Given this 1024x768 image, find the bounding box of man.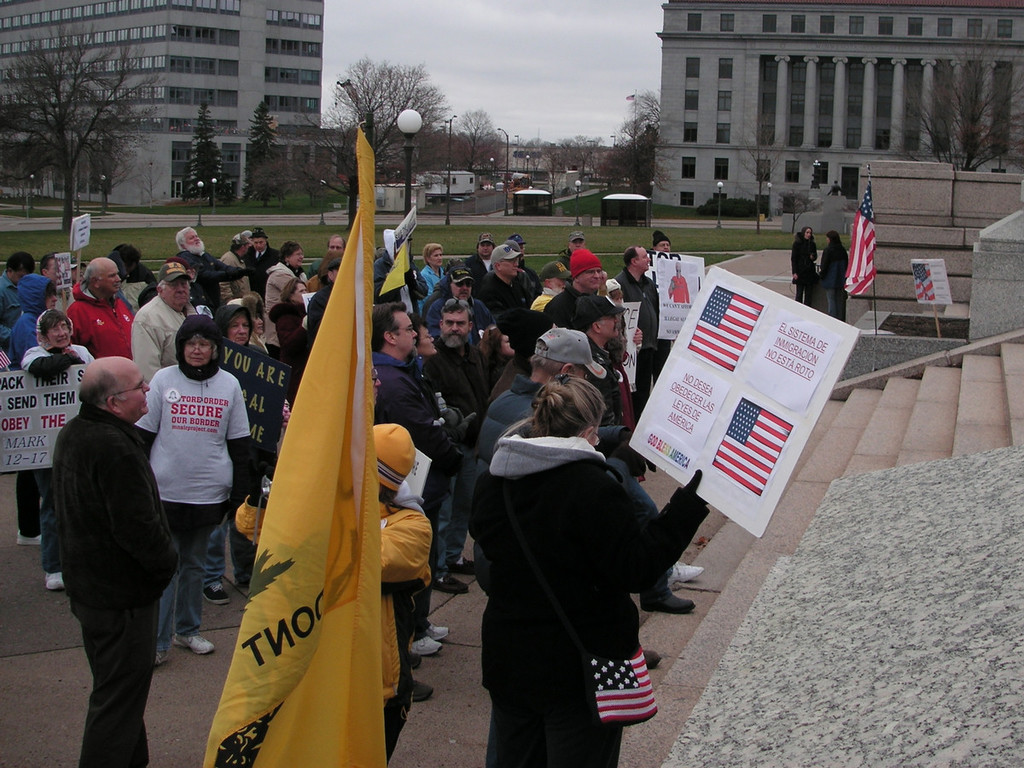
{"left": 794, "top": 227, "right": 818, "bottom": 317}.
